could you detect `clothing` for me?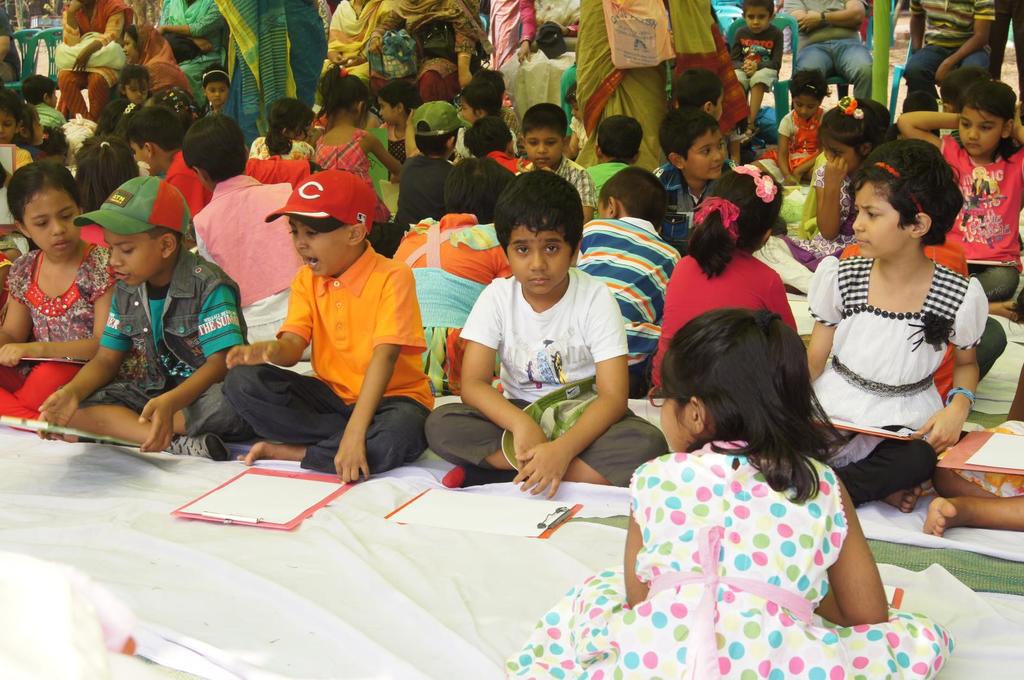
Detection result: (left=312, top=126, right=389, bottom=229).
